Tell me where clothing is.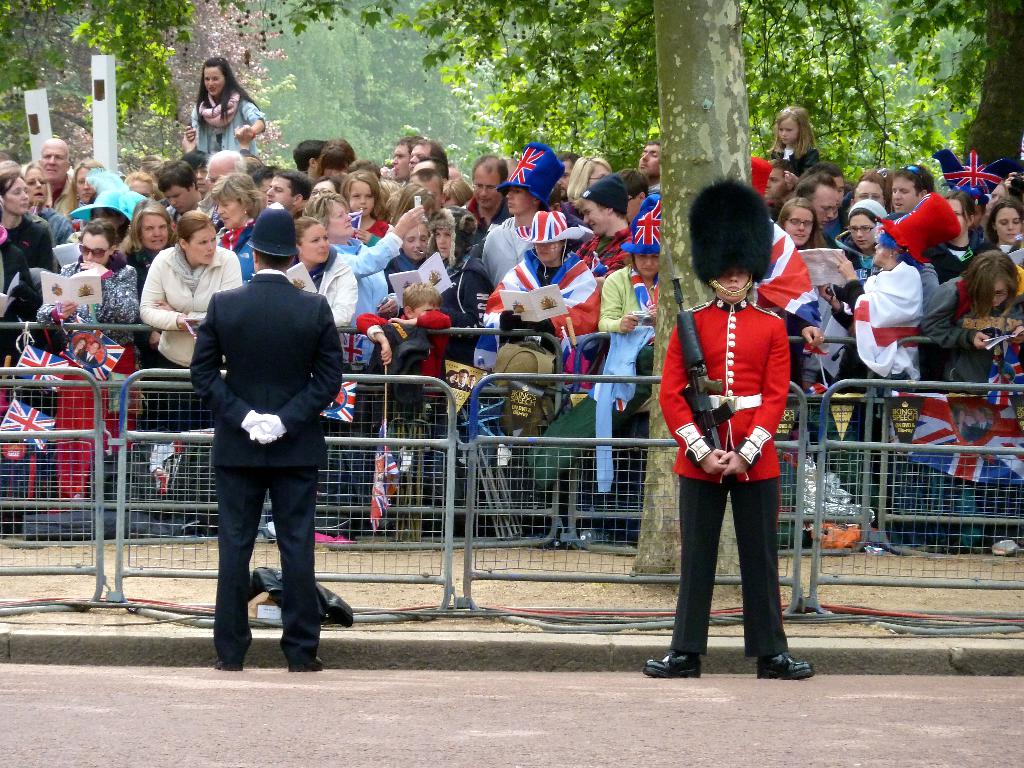
clothing is at 188:90:260:148.
